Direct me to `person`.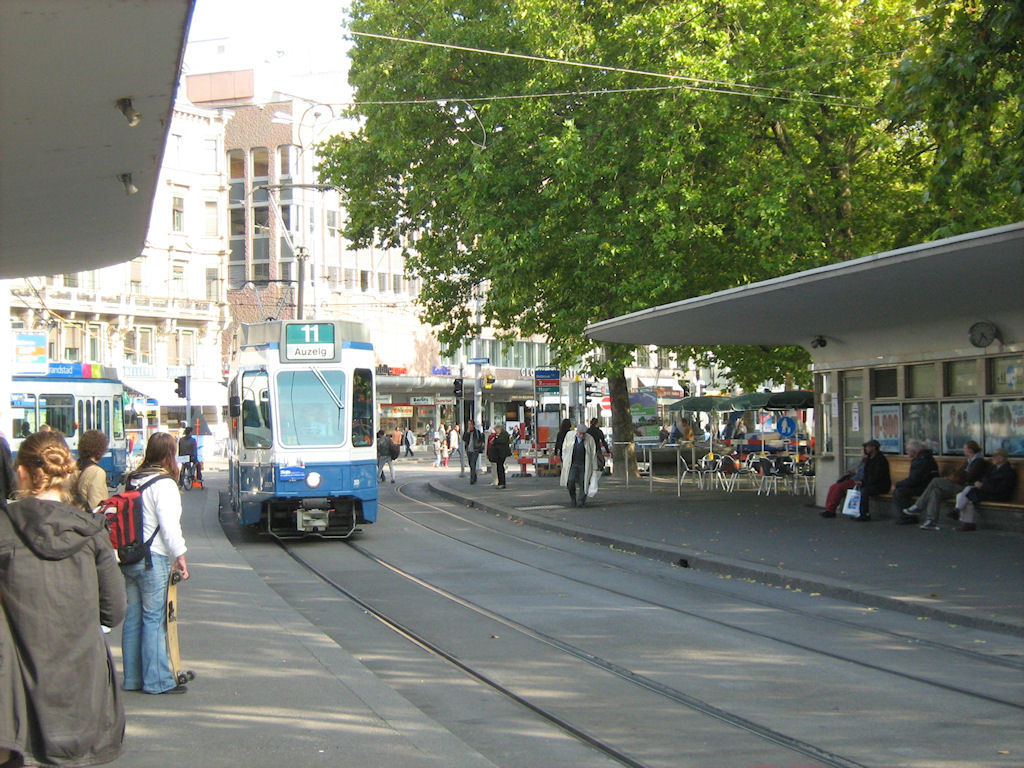
Direction: (942,445,1017,531).
